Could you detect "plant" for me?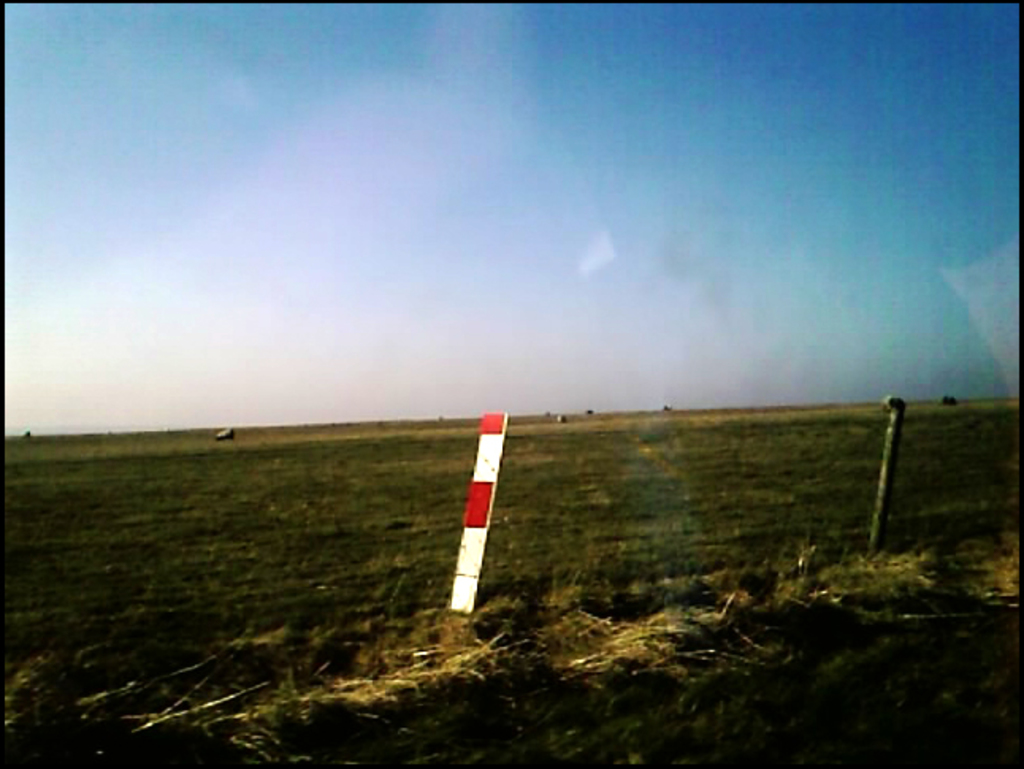
Detection result: bbox(807, 539, 951, 617).
